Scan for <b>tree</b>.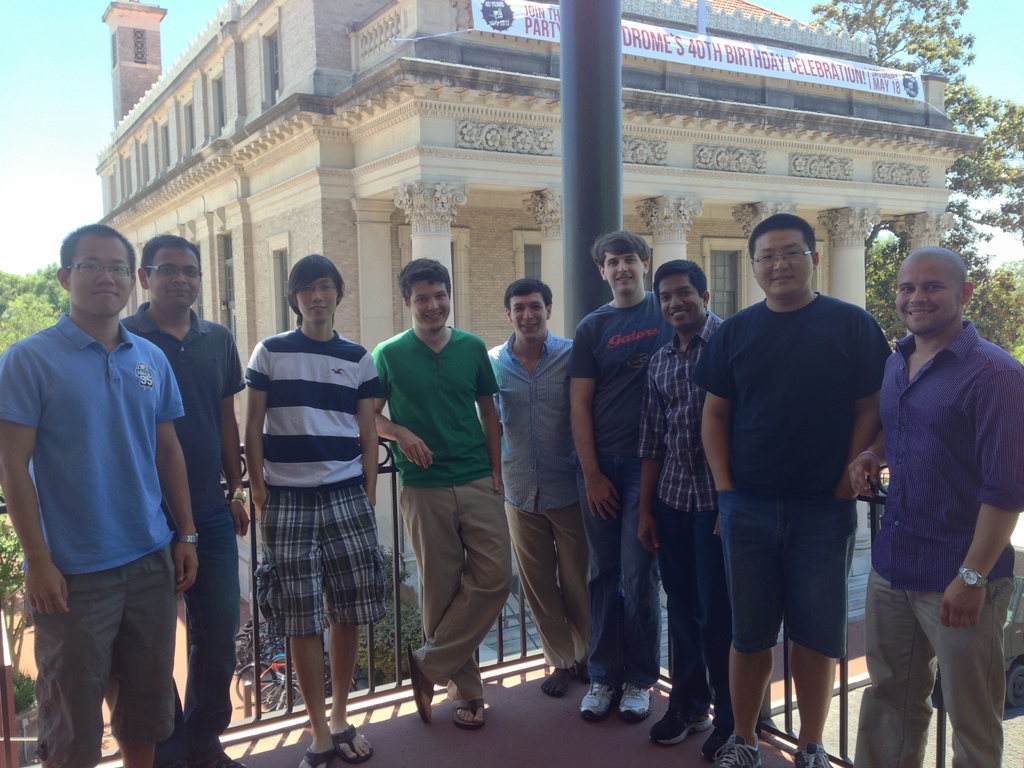
Scan result: (0,35,808,364).
